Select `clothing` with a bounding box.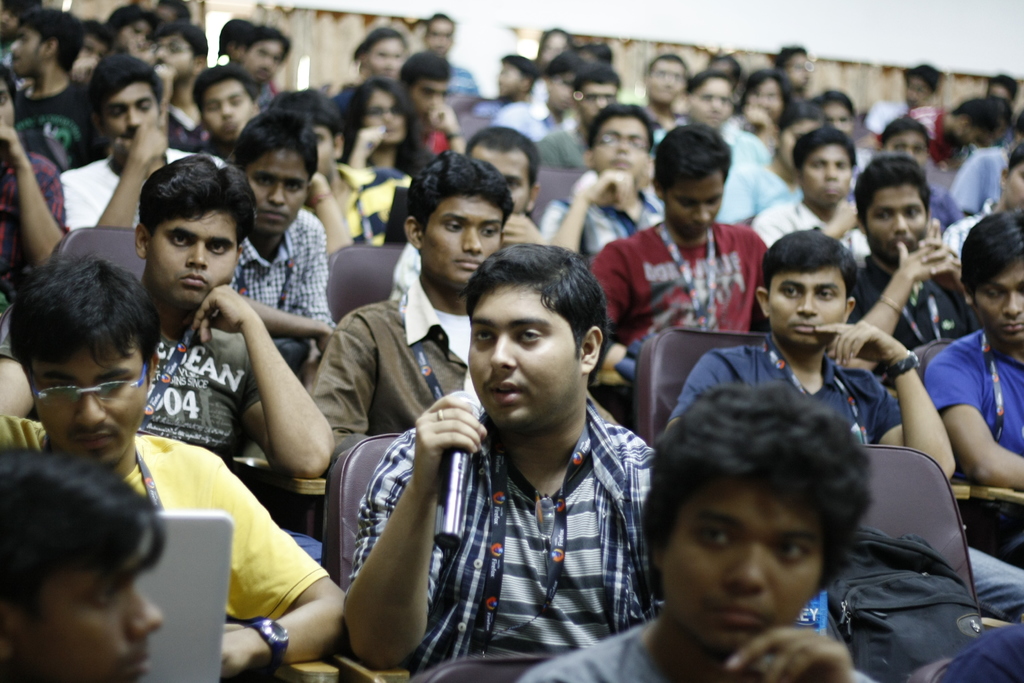
<region>704, 125, 801, 247</region>.
